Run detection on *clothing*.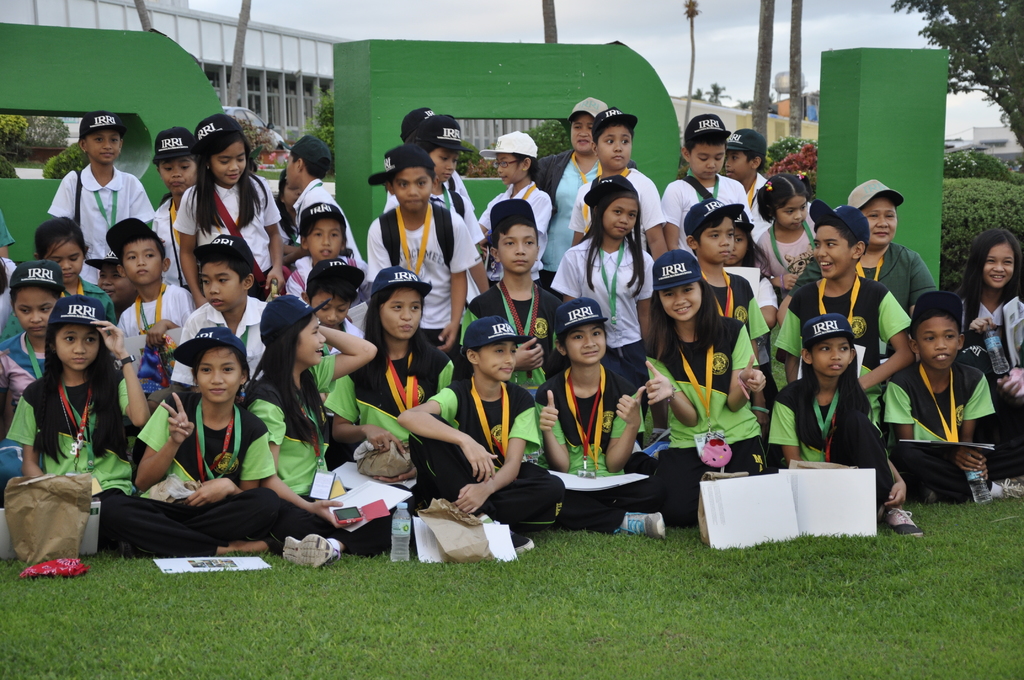
Result: 362, 207, 477, 357.
